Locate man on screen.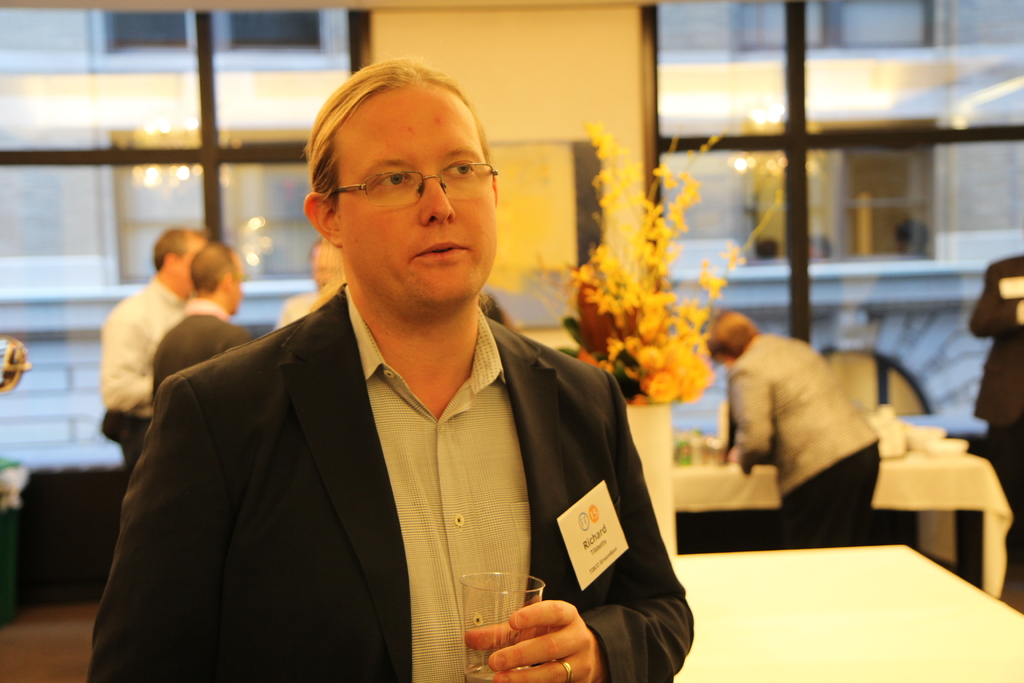
On screen at [left=273, top=233, right=346, bottom=328].
